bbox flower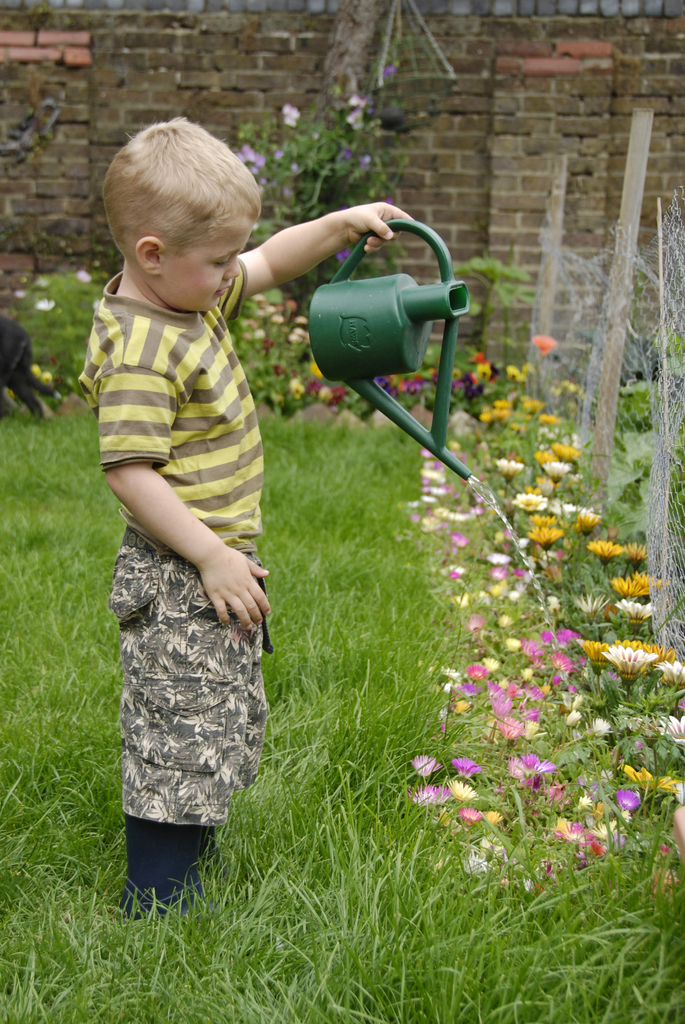
(446,780,480,808)
